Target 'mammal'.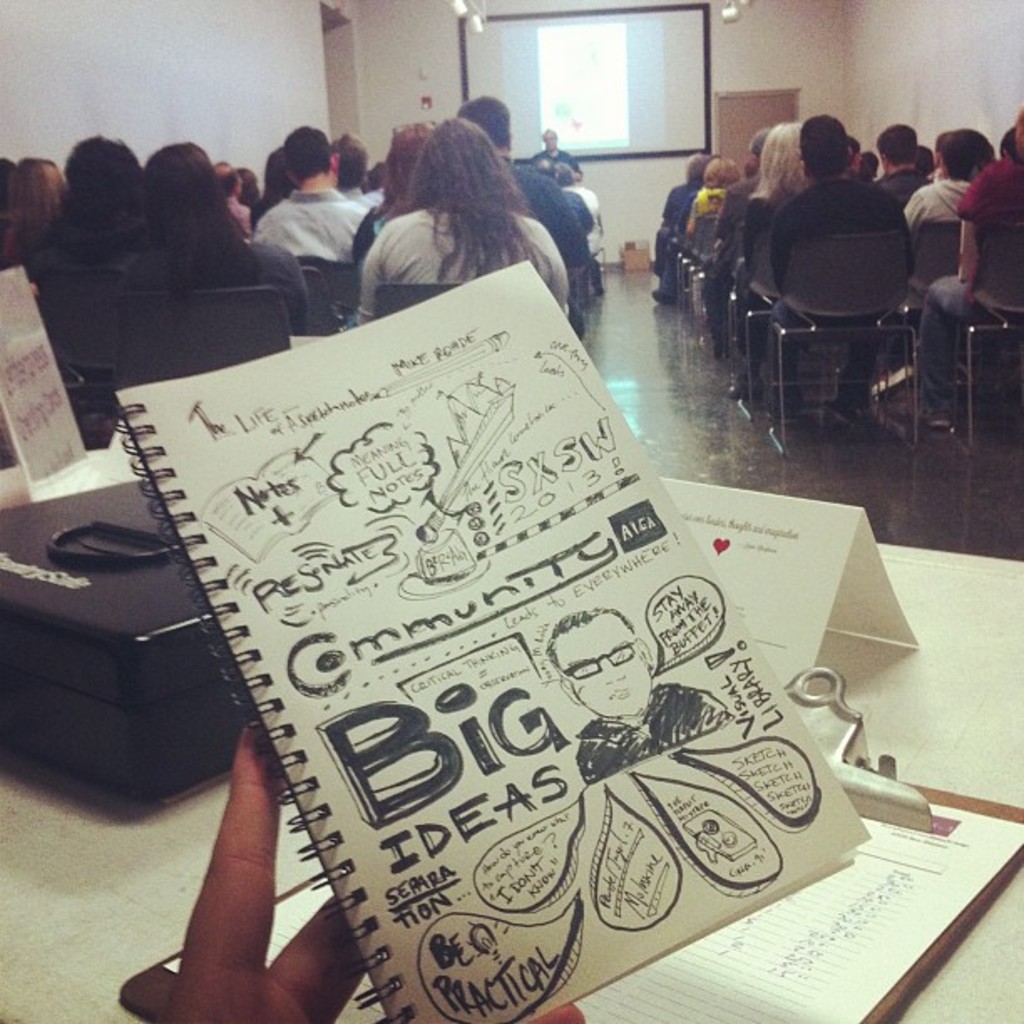
Target region: left=460, top=89, right=586, bottom=273.
